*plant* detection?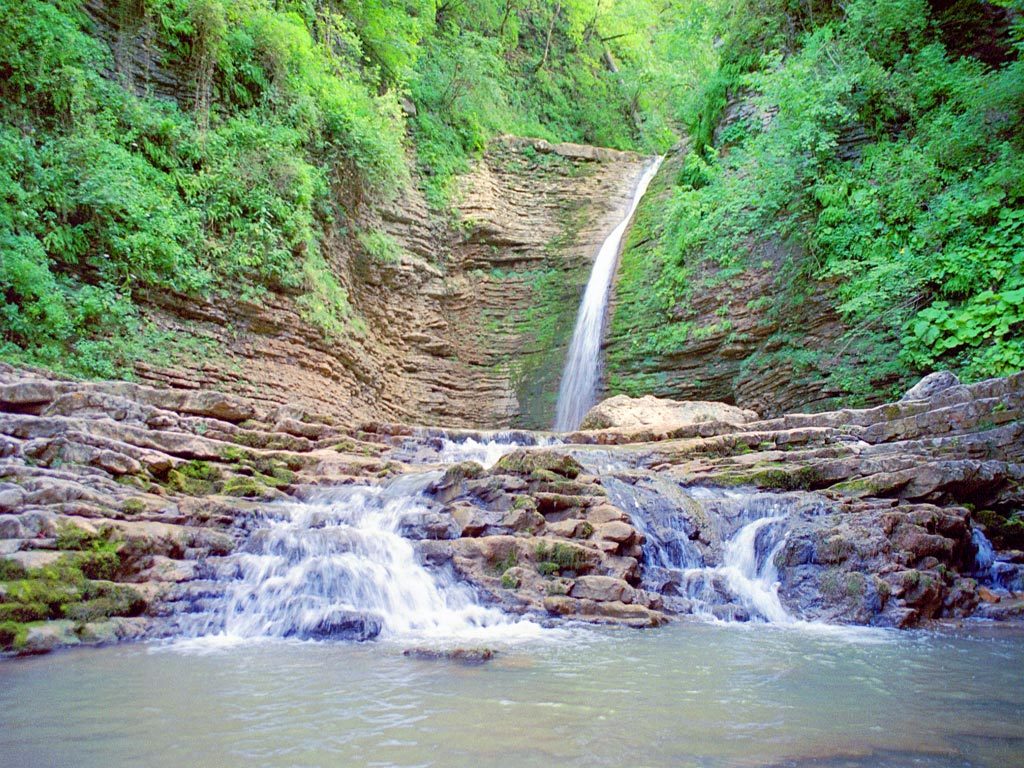
<box>724,436,751,459</box>
